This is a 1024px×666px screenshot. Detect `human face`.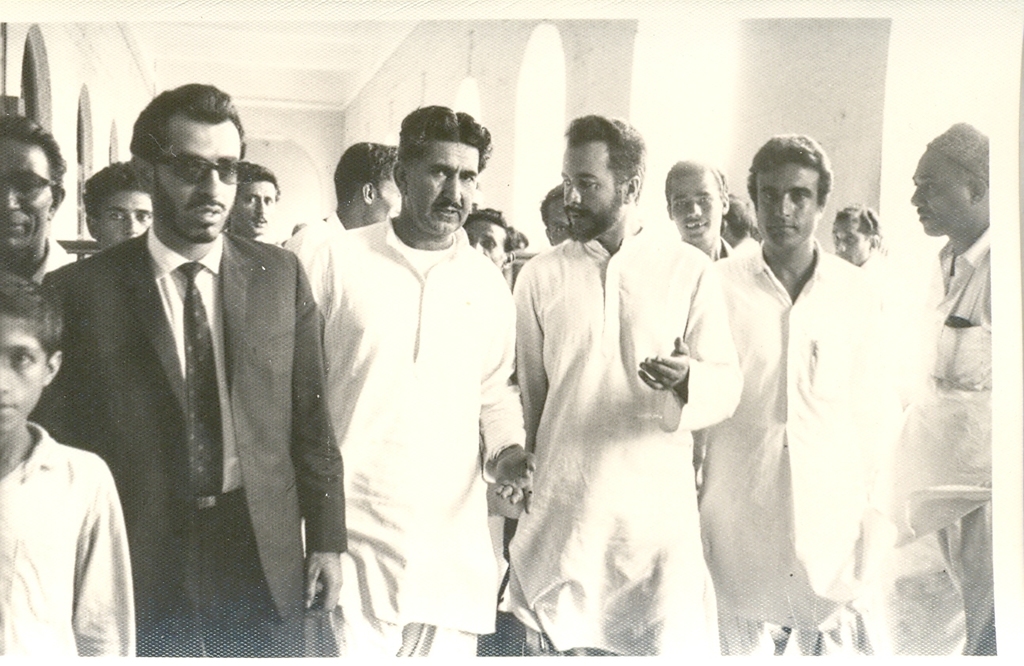
box=[548, 199, 564, 242].
